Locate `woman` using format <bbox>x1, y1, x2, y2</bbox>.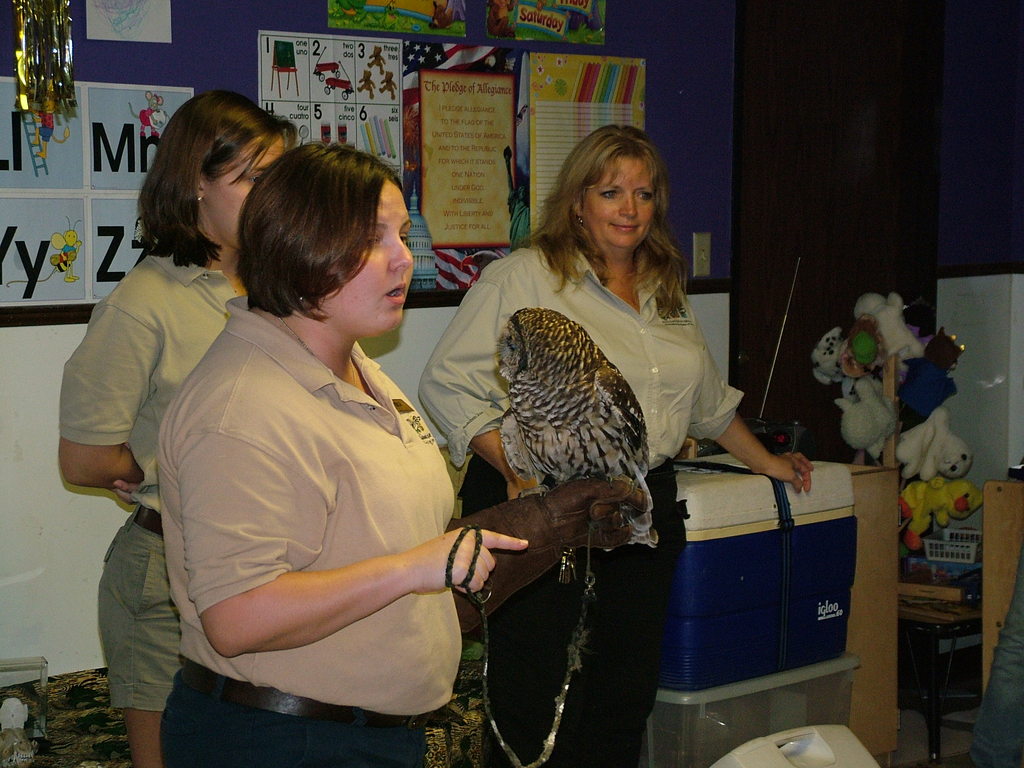
<bbox>416, 123, 817, 767</bbox>.
